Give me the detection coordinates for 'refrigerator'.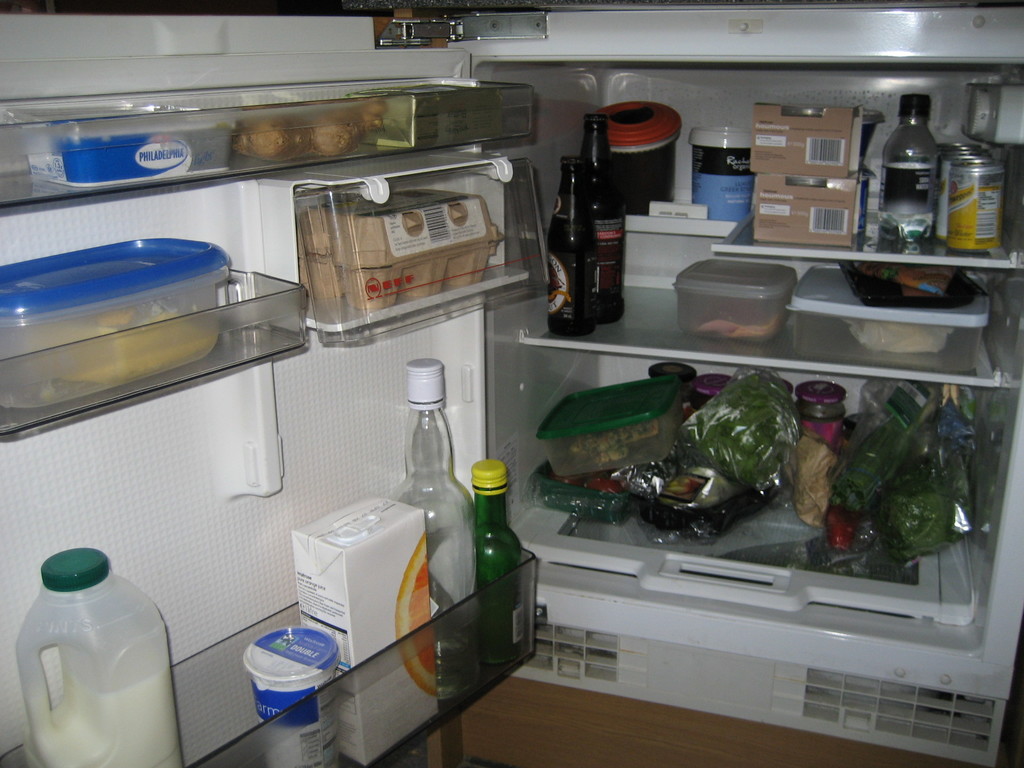
{"left": 0, "top": 0, "right": 1023, "bottom": 767}.
